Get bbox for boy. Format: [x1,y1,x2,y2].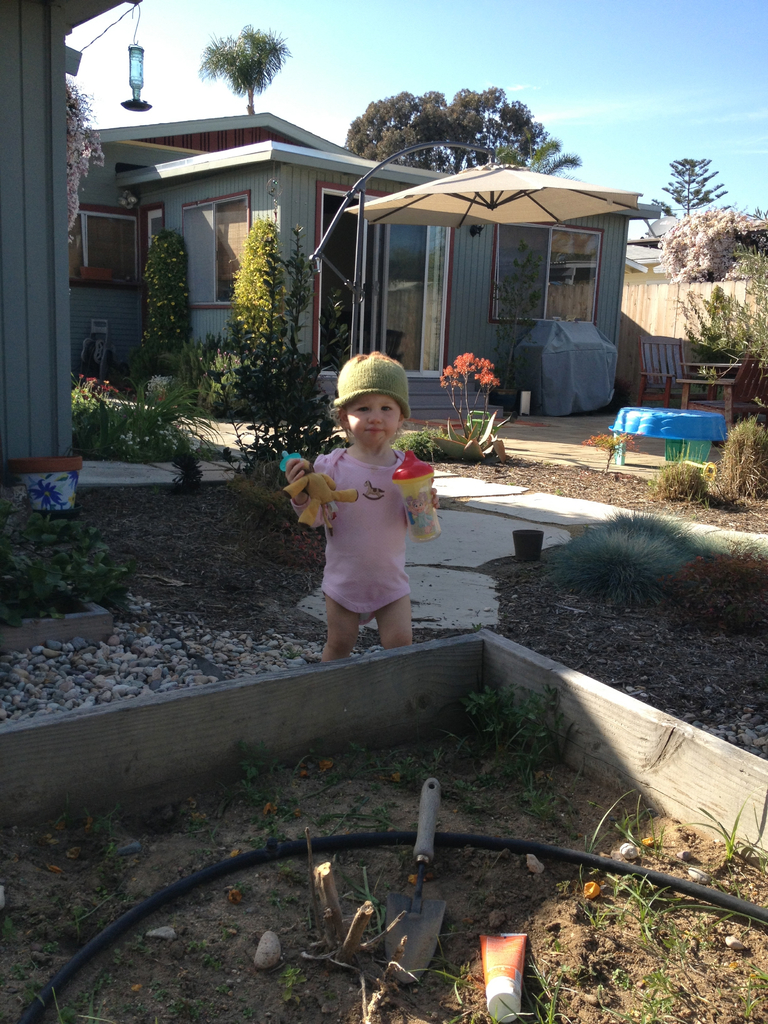
[281,351,438,680].
